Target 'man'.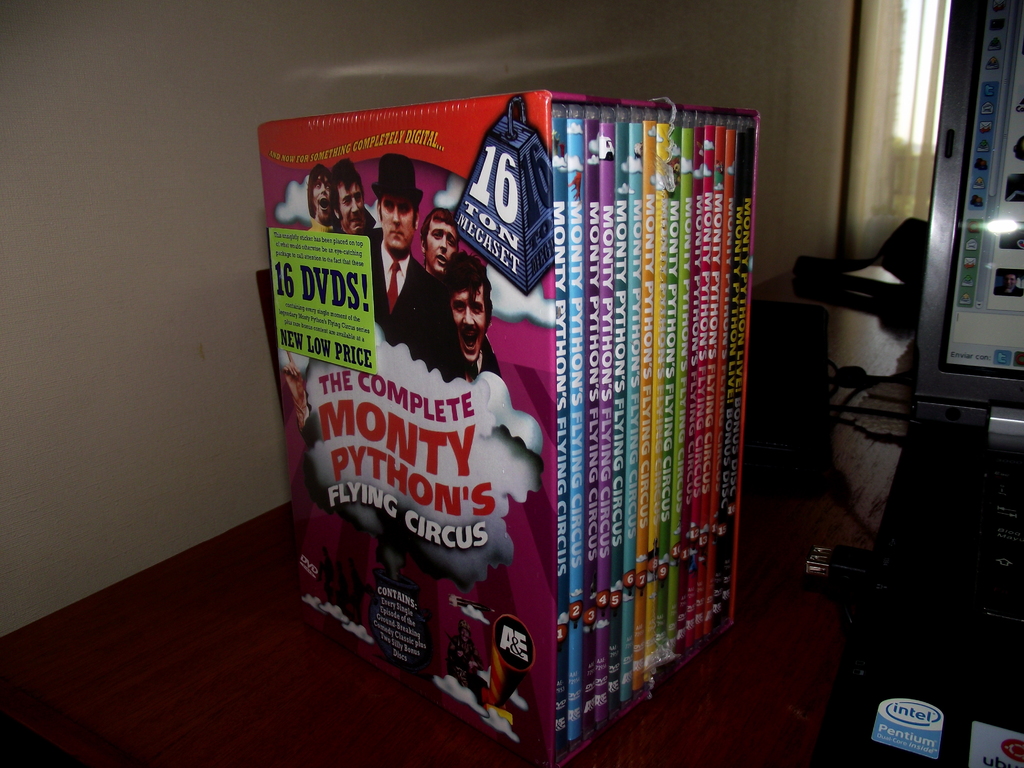
Target region: box(418, 205, 459, 284).
